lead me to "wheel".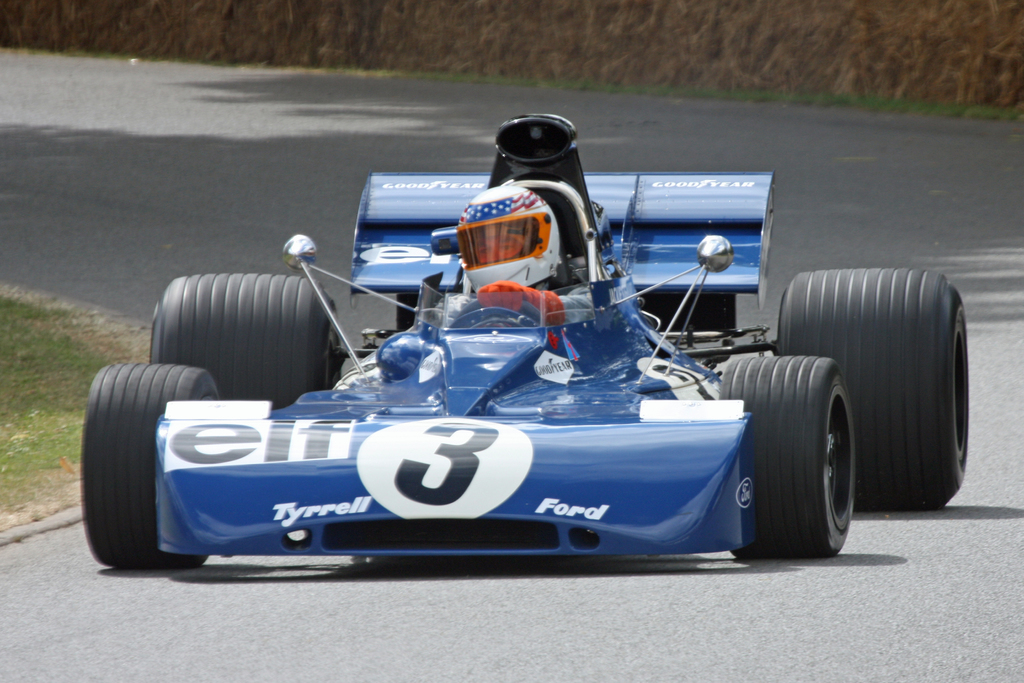
Lead to {"x1": 451, "y1": 304, "x2": 540, "y2": 333}.
